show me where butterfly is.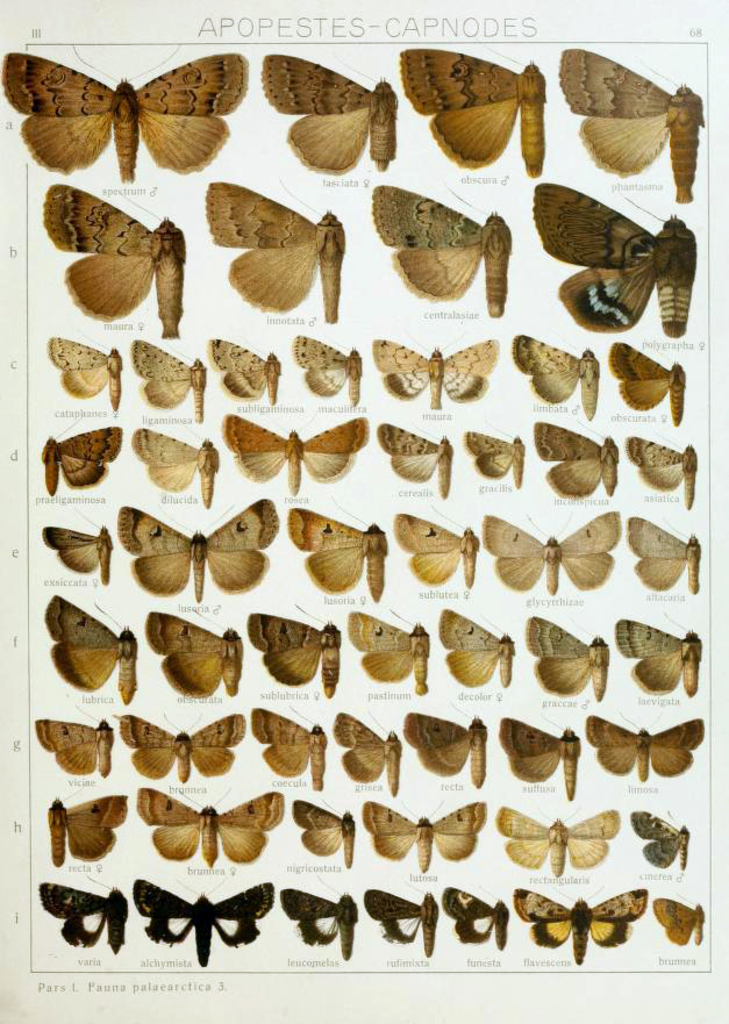
butterfly is at locate(0, 35, 242, 171).
